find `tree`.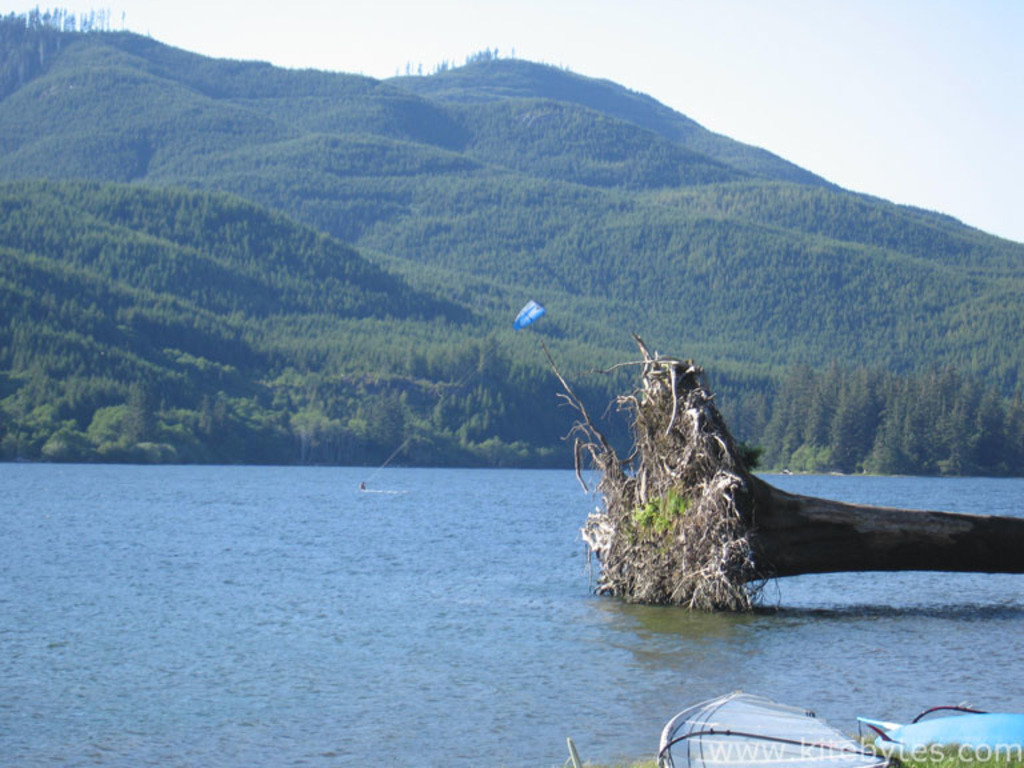
(405,57,412,72).
